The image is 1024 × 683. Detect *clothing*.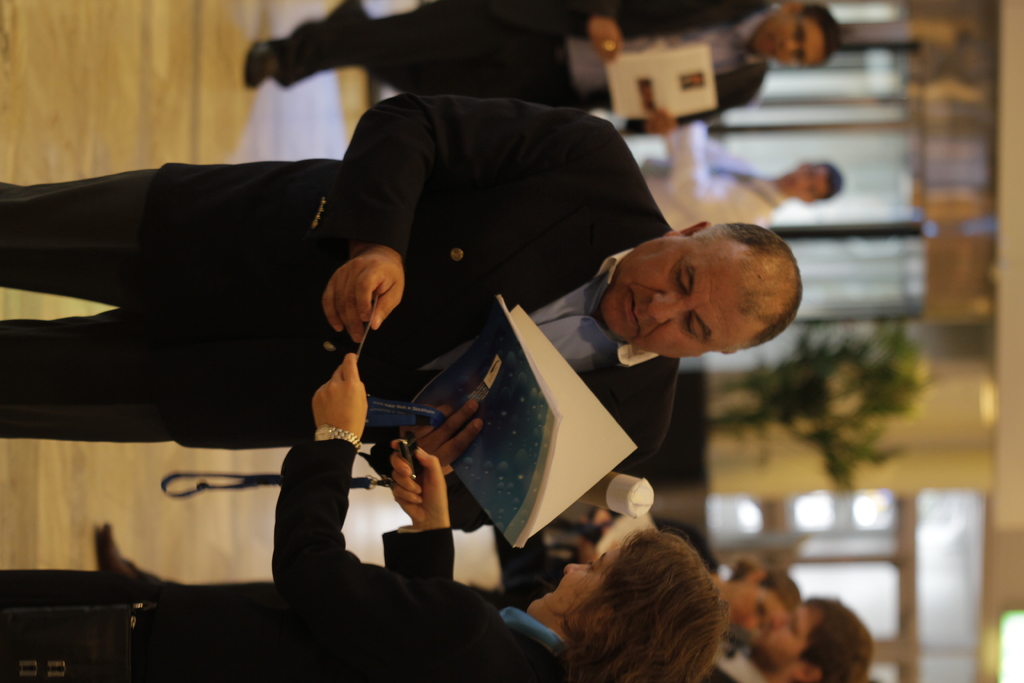
Detection: (0,90,671,450).
